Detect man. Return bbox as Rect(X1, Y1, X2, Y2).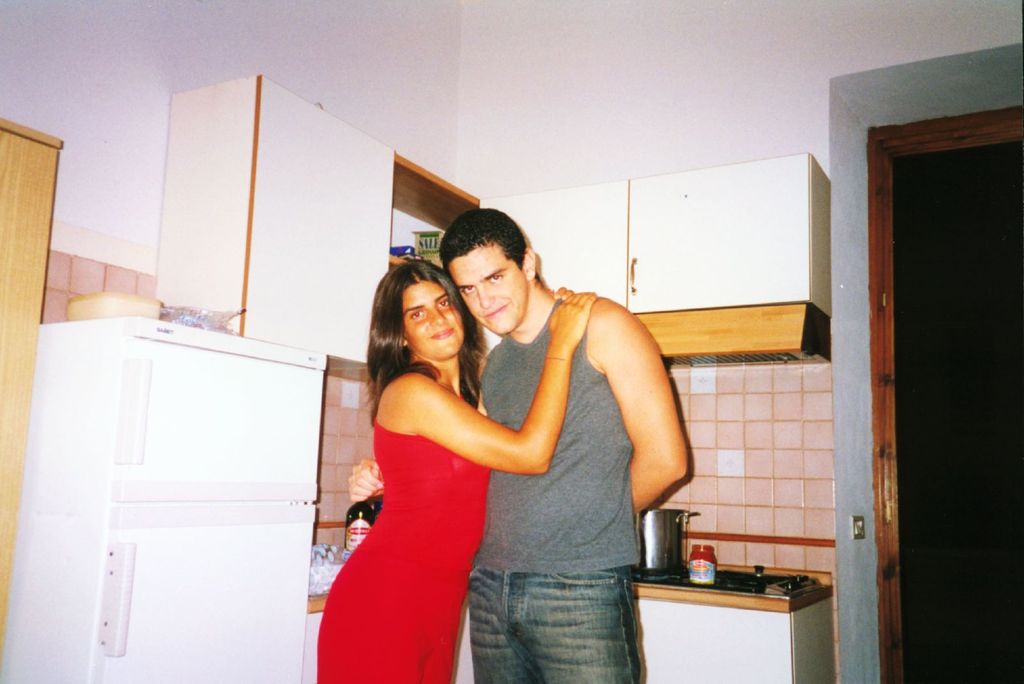
Rect(347, 200, 684, 683).
